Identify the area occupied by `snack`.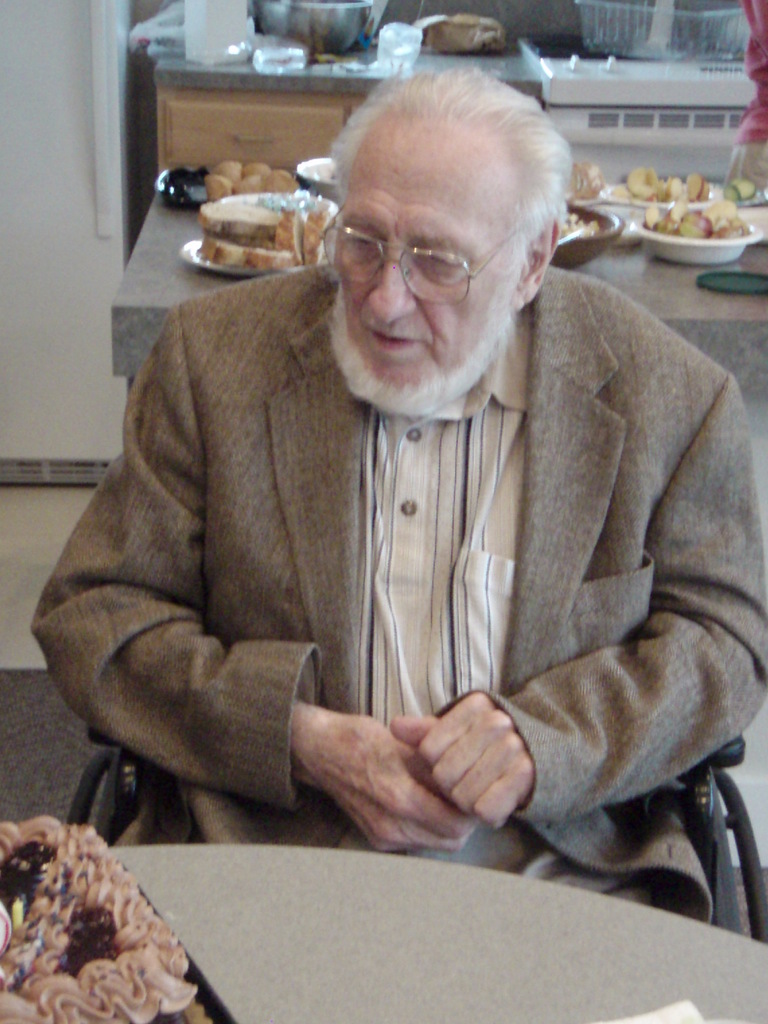
Area: [x1=0, y1=811, x2=200, y2=1023].
